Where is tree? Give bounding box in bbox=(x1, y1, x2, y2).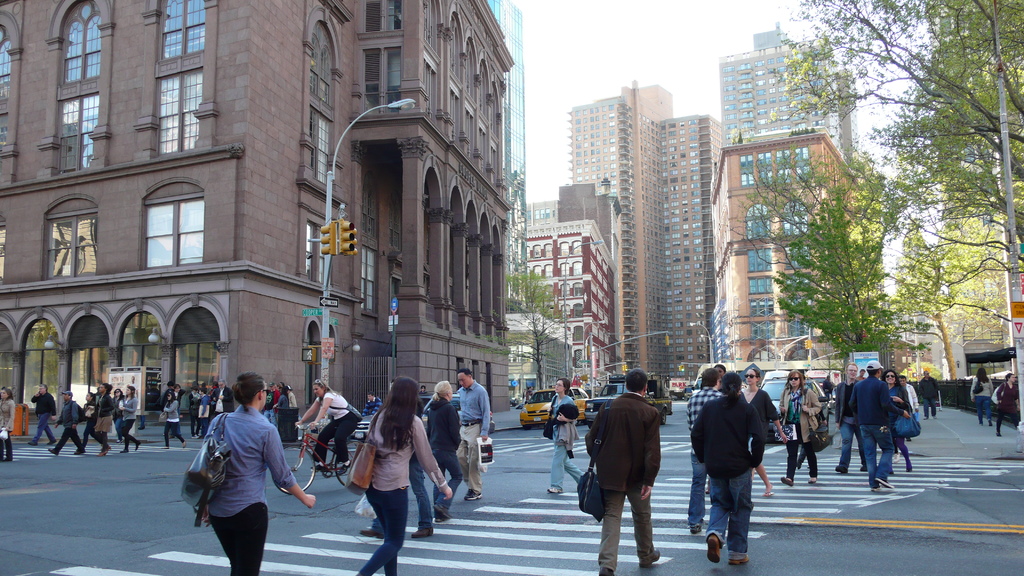
bbox=(502, 268, 564, 392).
